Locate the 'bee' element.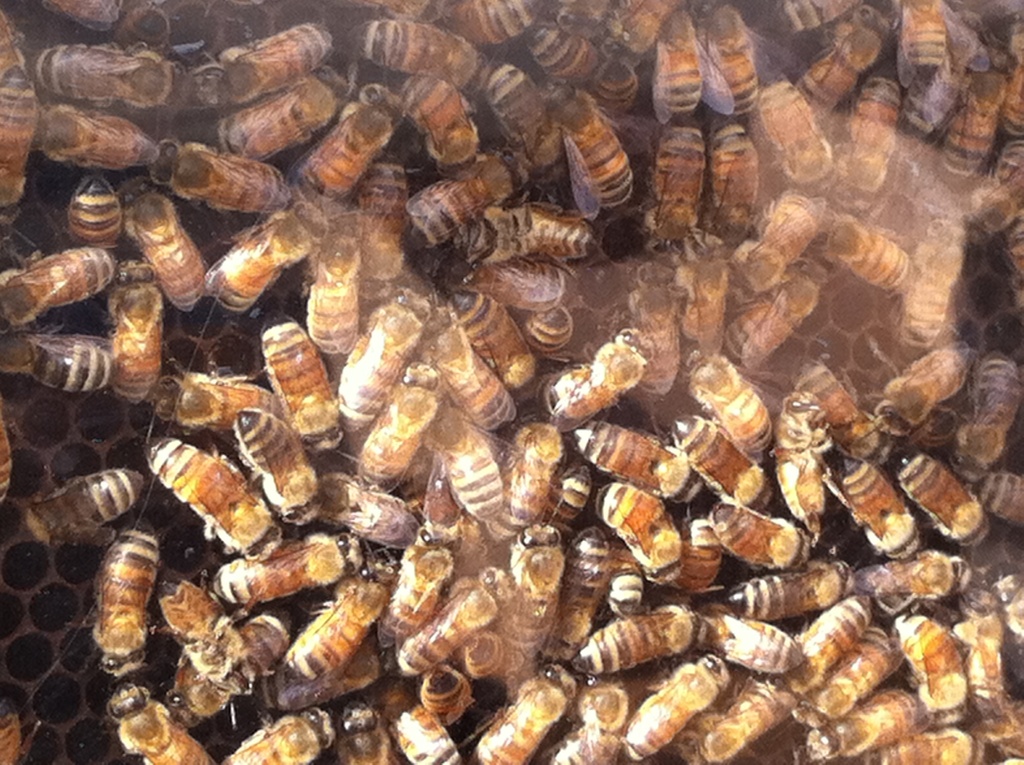
Element bbox: locate(315, 469, 427, 552).
